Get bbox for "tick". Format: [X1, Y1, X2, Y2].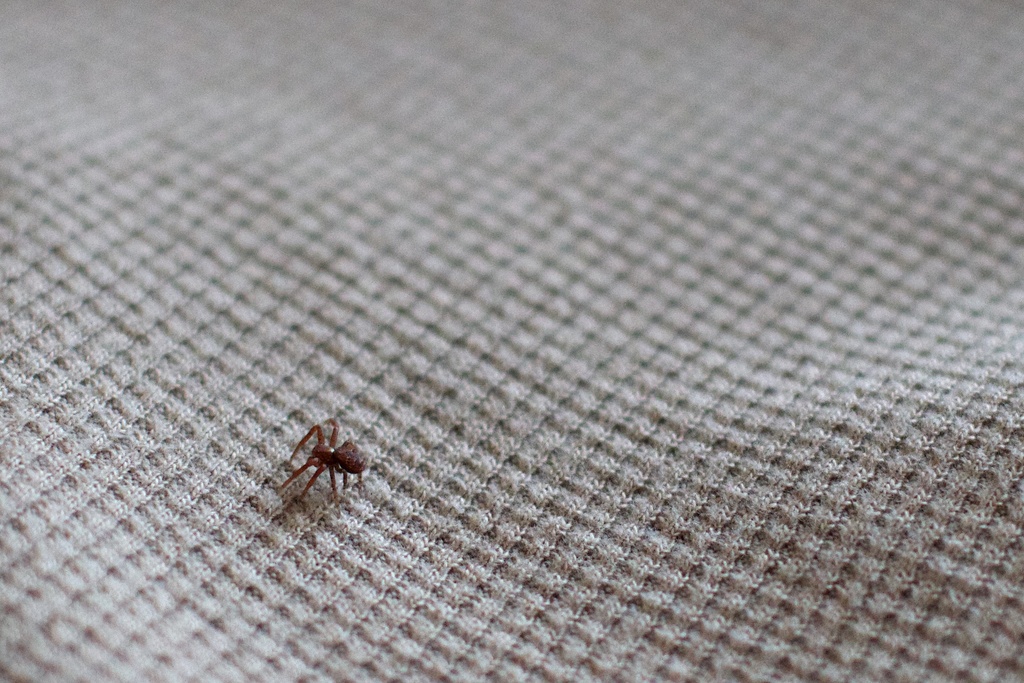
[262, 412, 369, 518].
